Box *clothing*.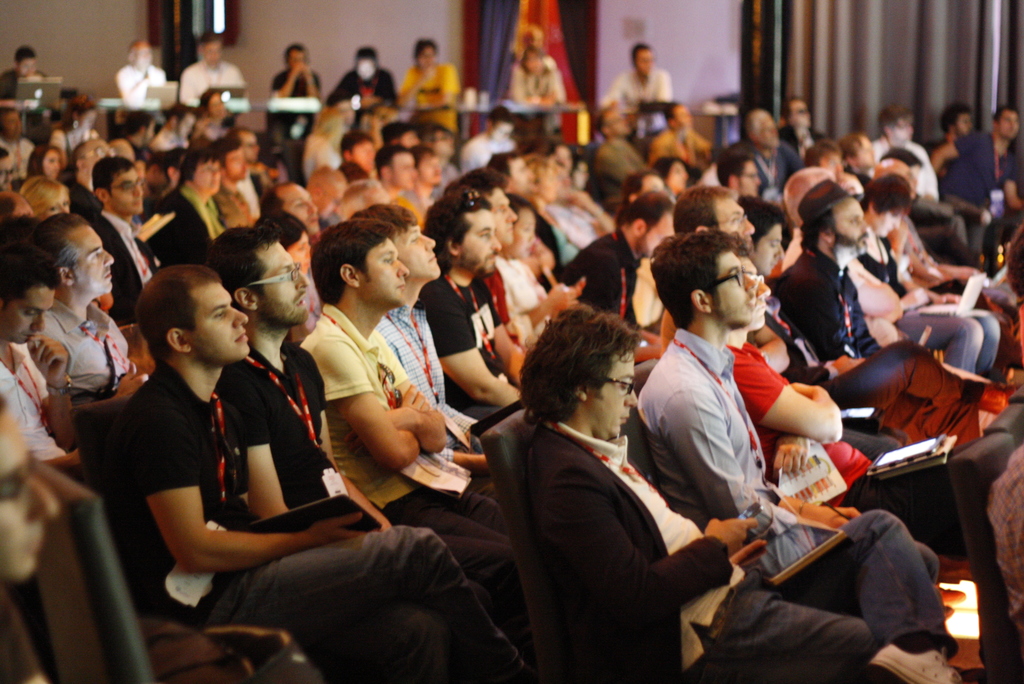
bbox(932, 132, 1023, 237).
